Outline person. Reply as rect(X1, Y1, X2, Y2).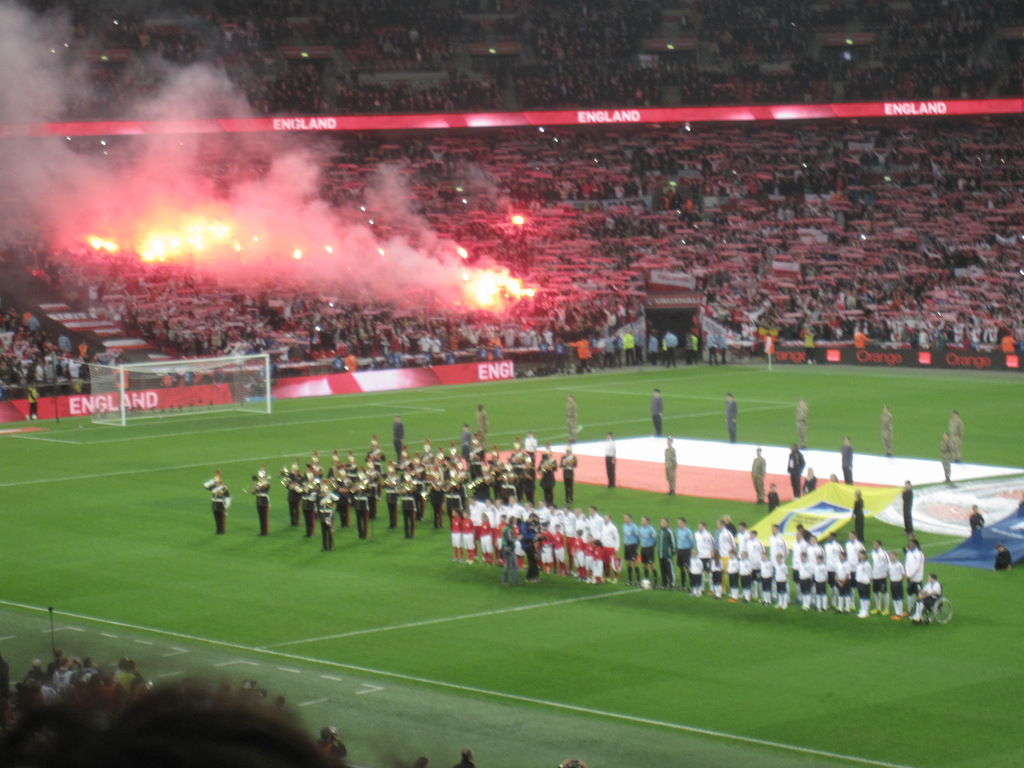
rect(650, 386, 666, 433).
